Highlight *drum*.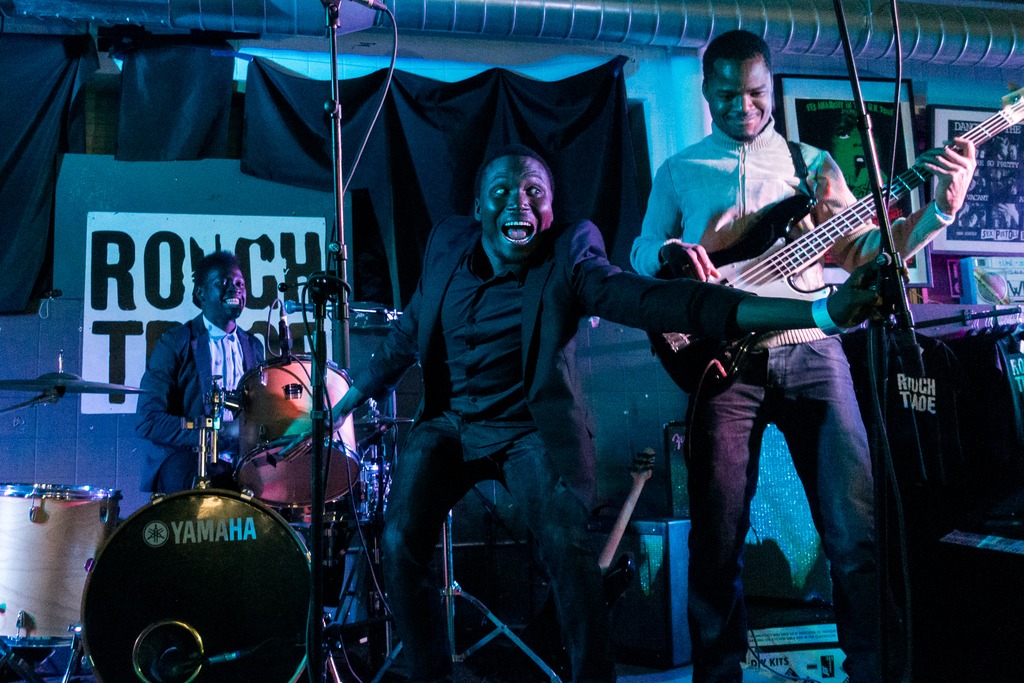
Highlighted region: region(69, 483, 309, 682).
